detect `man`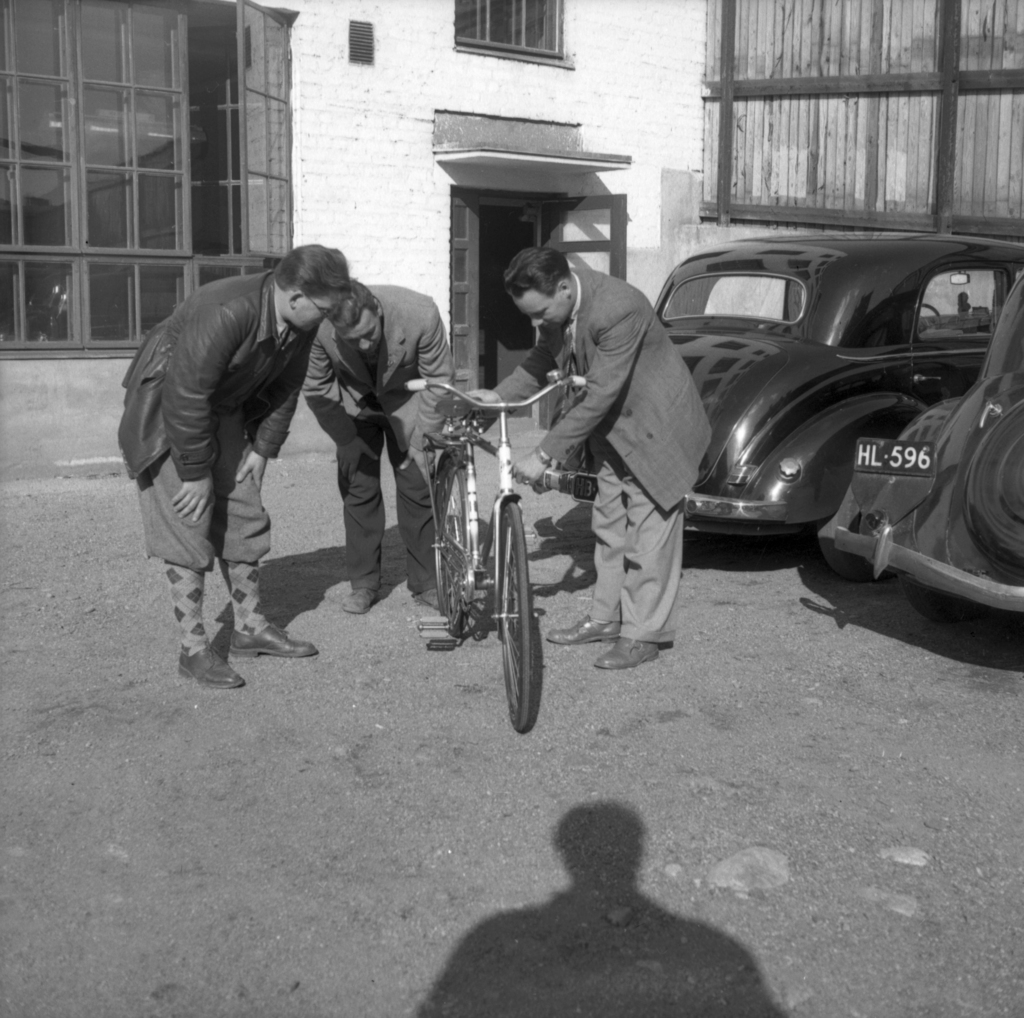
(310,288,463,604)
